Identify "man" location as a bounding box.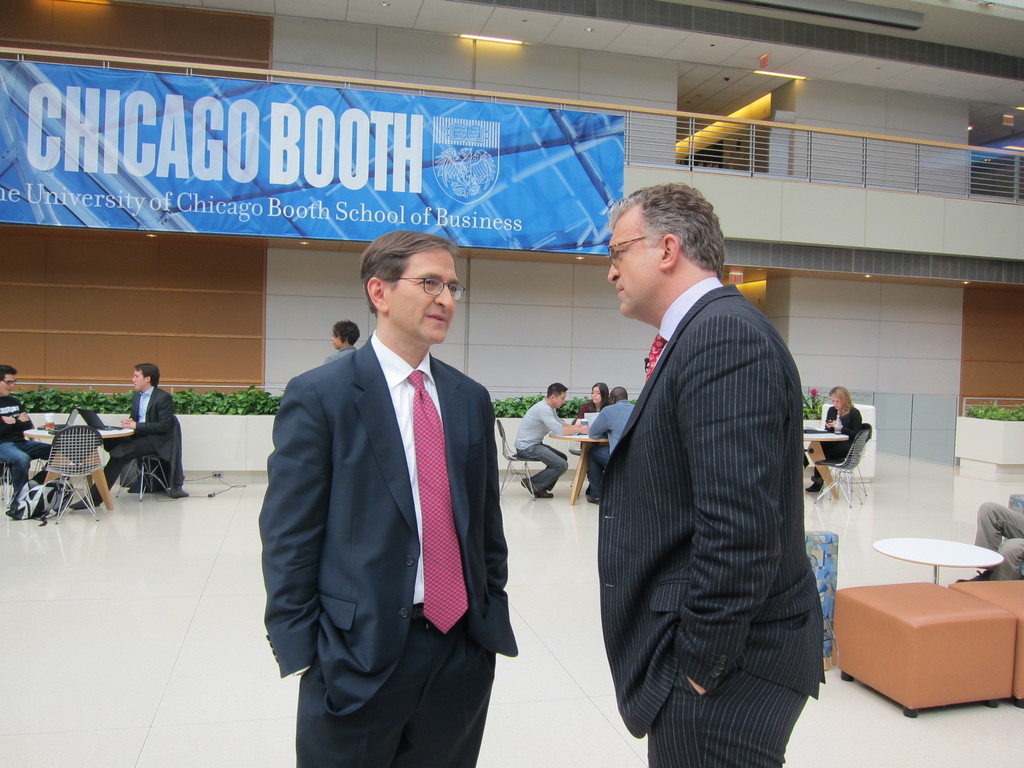
left=569, top=181, right=836, bottom=767.
